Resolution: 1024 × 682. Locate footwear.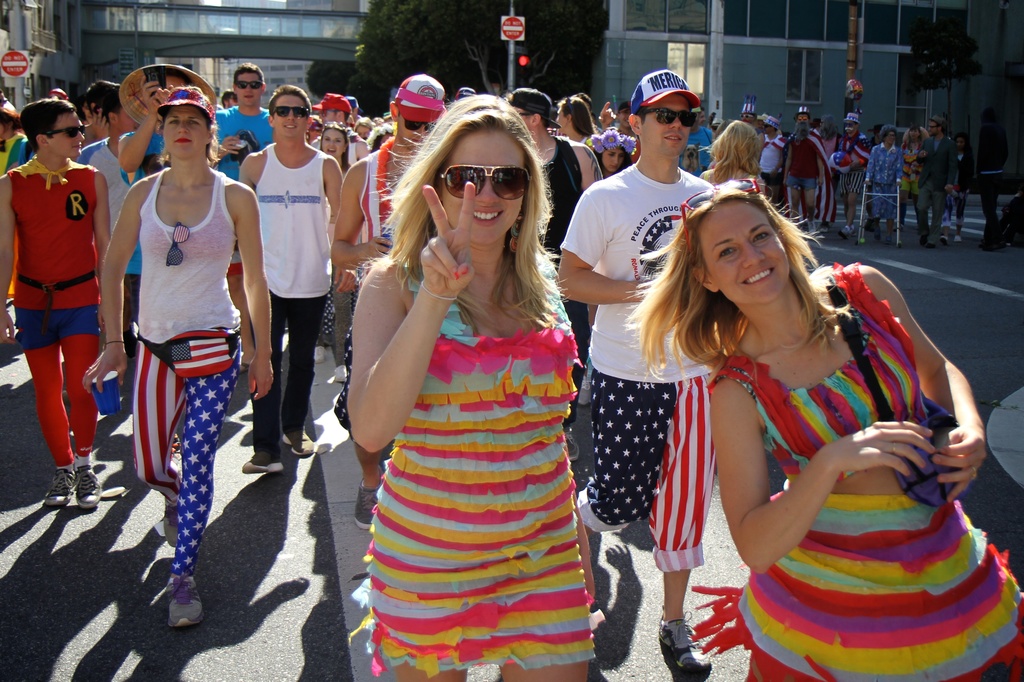
x1=331, y1=364, x2=346, y2=384.
